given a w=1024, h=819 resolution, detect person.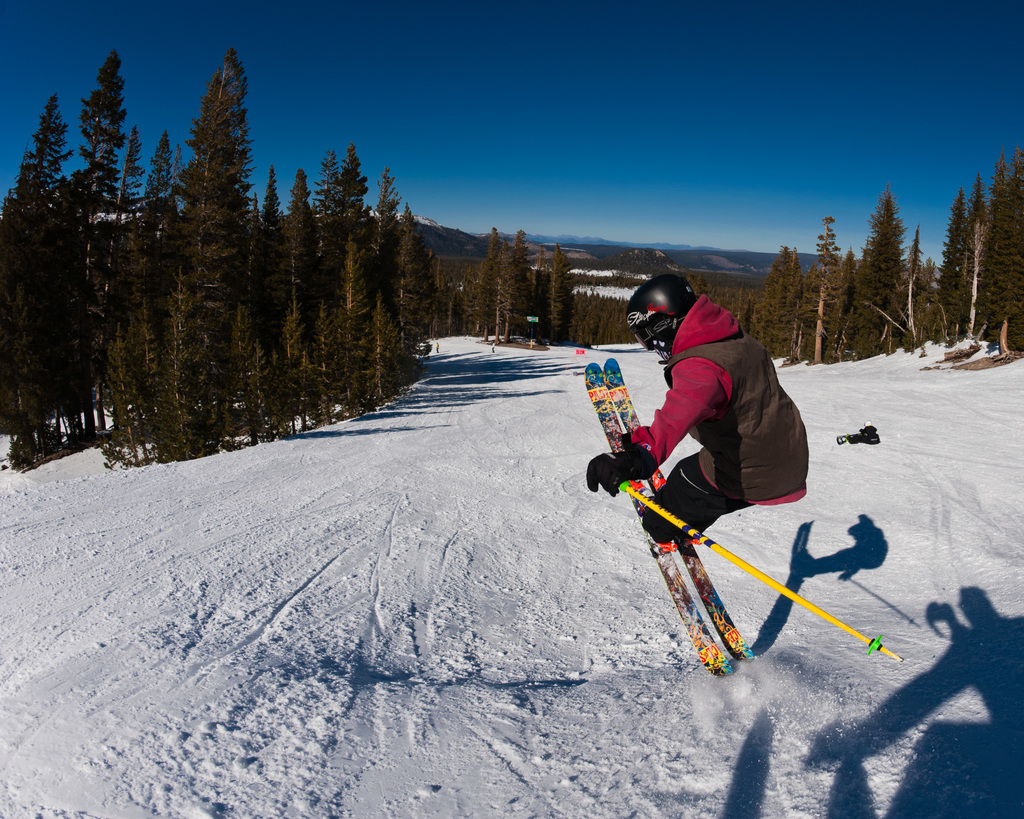
pyautogui.locateOnScreen(859, 419, 877, 437).
